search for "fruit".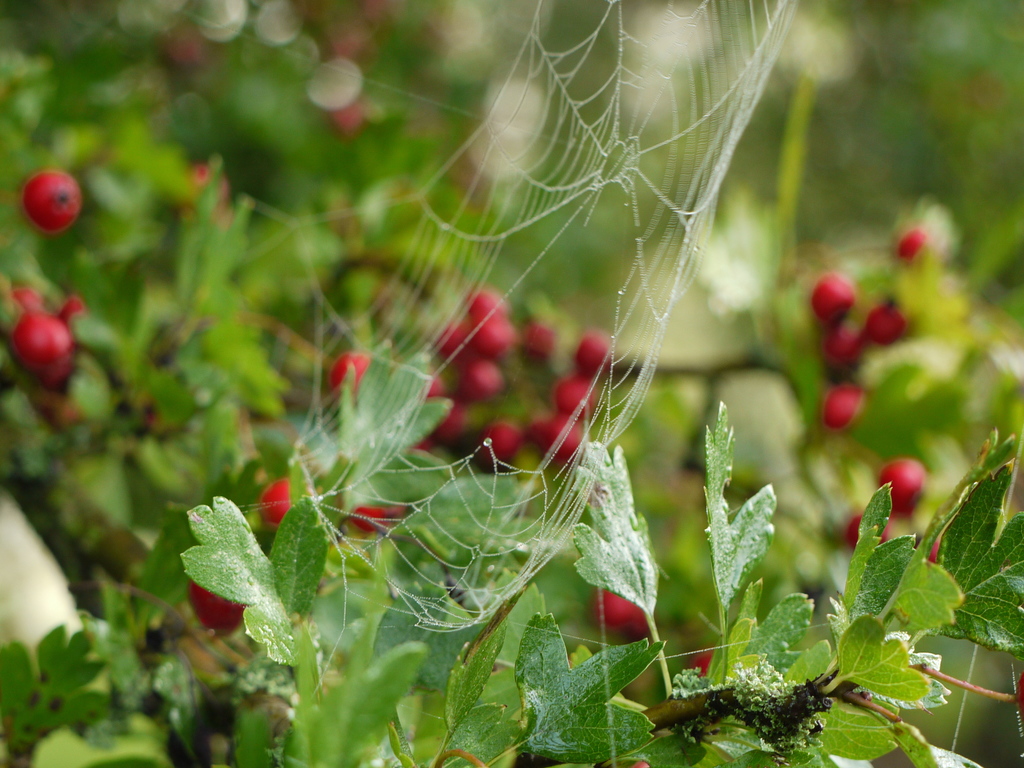
Found at x1=529 y1=410 x2=584 y2=462.
